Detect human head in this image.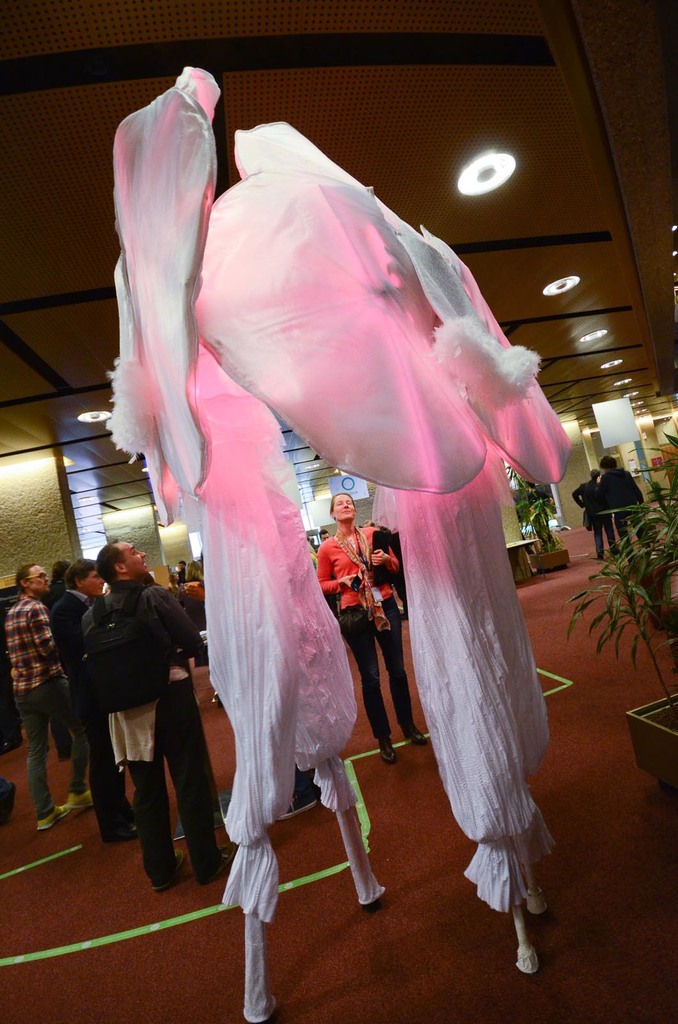
Detection: {"x1": 17, "y1": 561, "x2": 50, "y2": 601}.
